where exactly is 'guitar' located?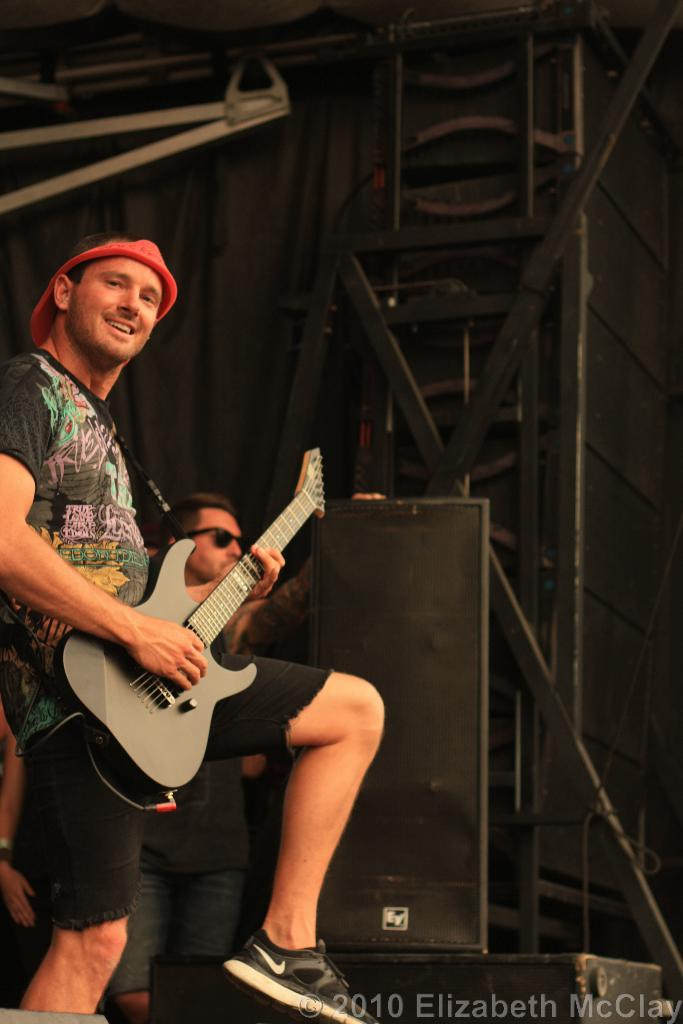
Its bounding box is 47, 445, 327, 796.
